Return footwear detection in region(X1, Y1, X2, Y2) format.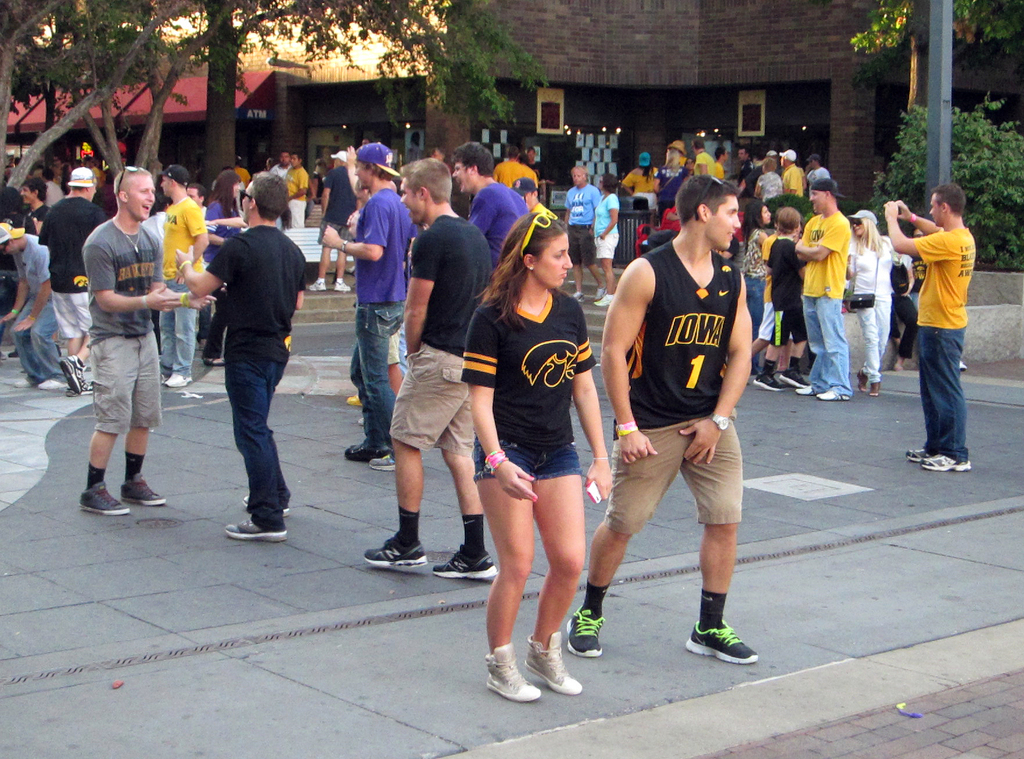
region(63, 348, 95, 401).
